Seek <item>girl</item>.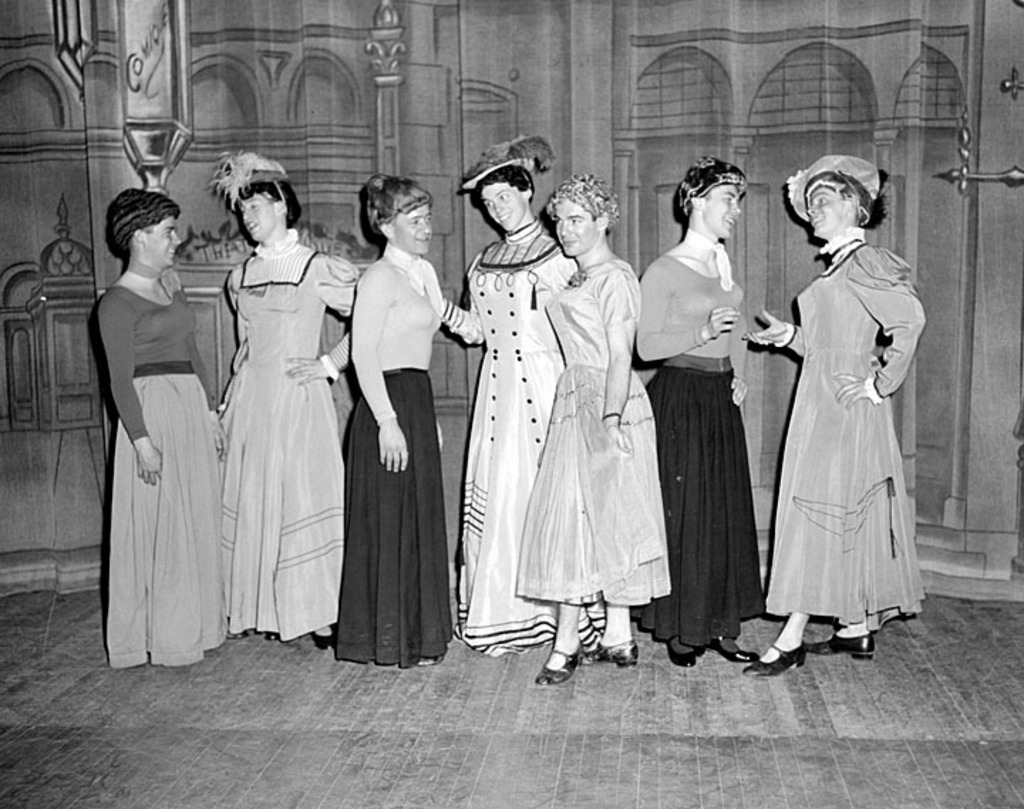
[521,176,676,682].
